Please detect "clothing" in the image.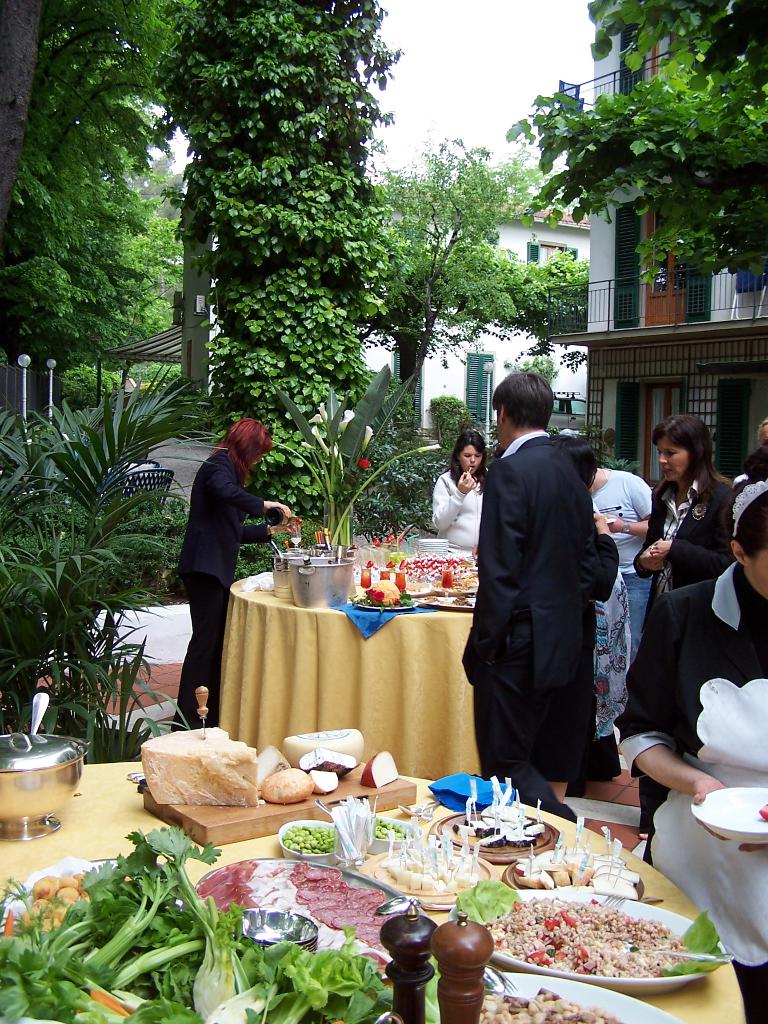
{"x1": 642, "y1": 474, "x2": 752, "y2": 601}.
